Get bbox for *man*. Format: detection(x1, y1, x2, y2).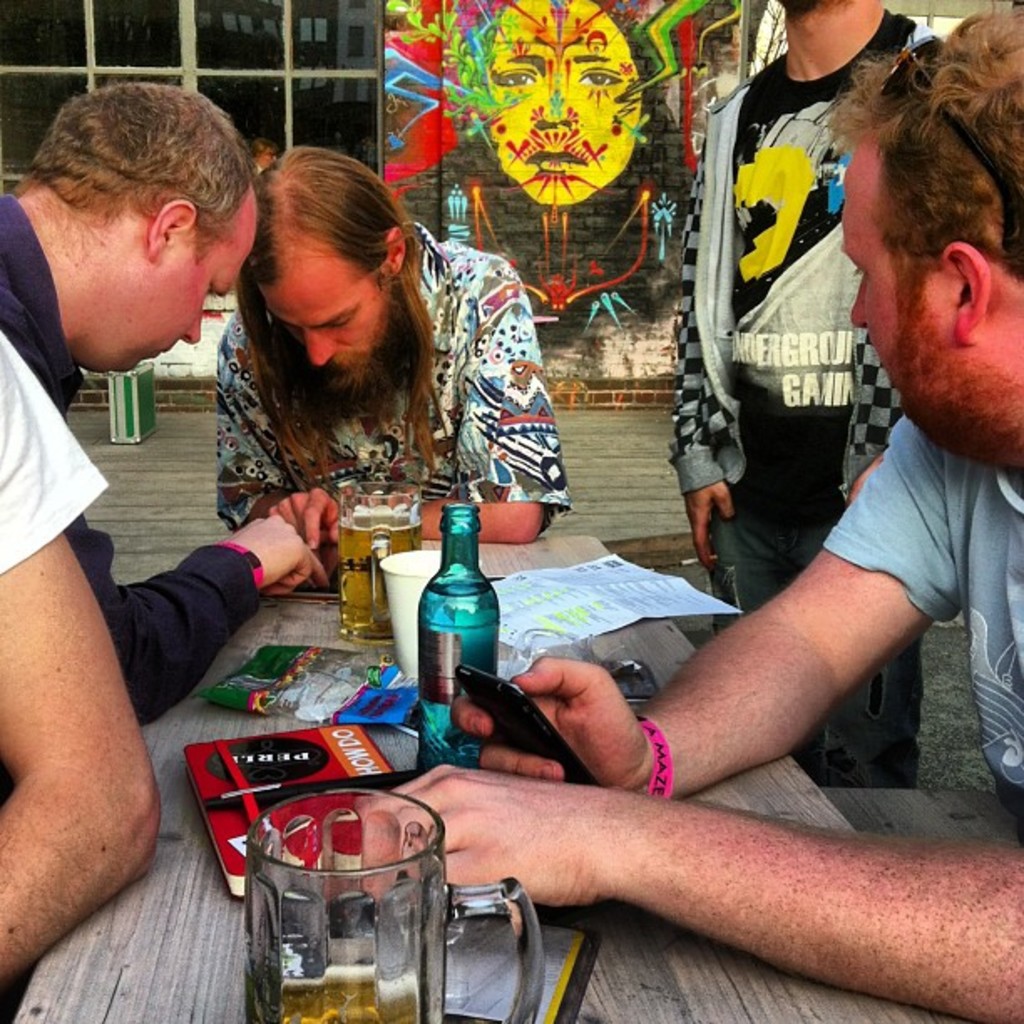
detection(353, 0, 1022, 1022).
